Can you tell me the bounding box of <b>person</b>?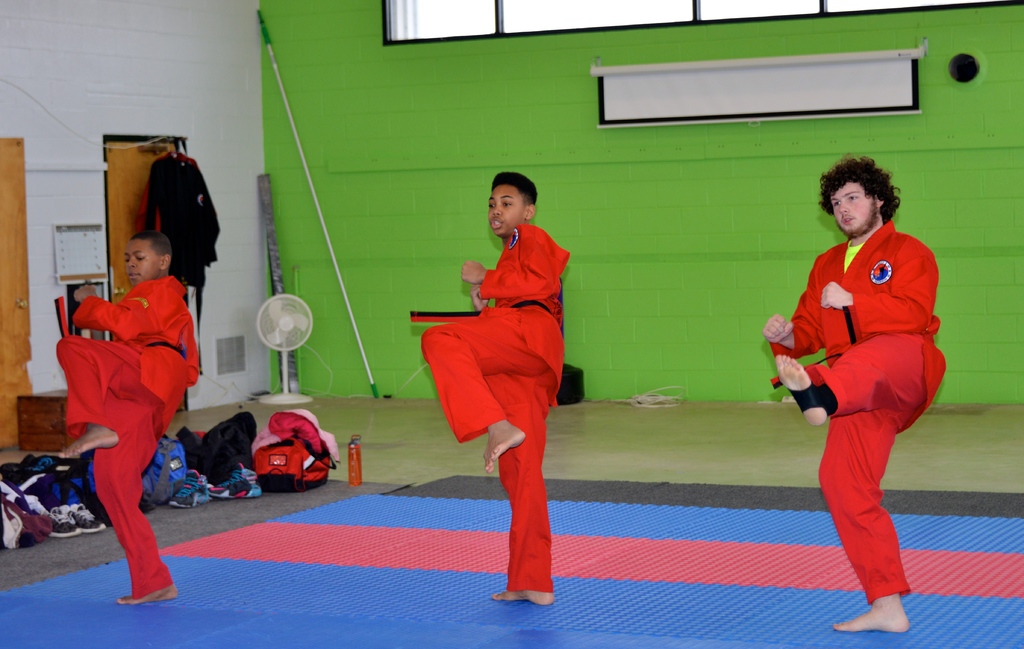
box(769, 147, 947, 648).
